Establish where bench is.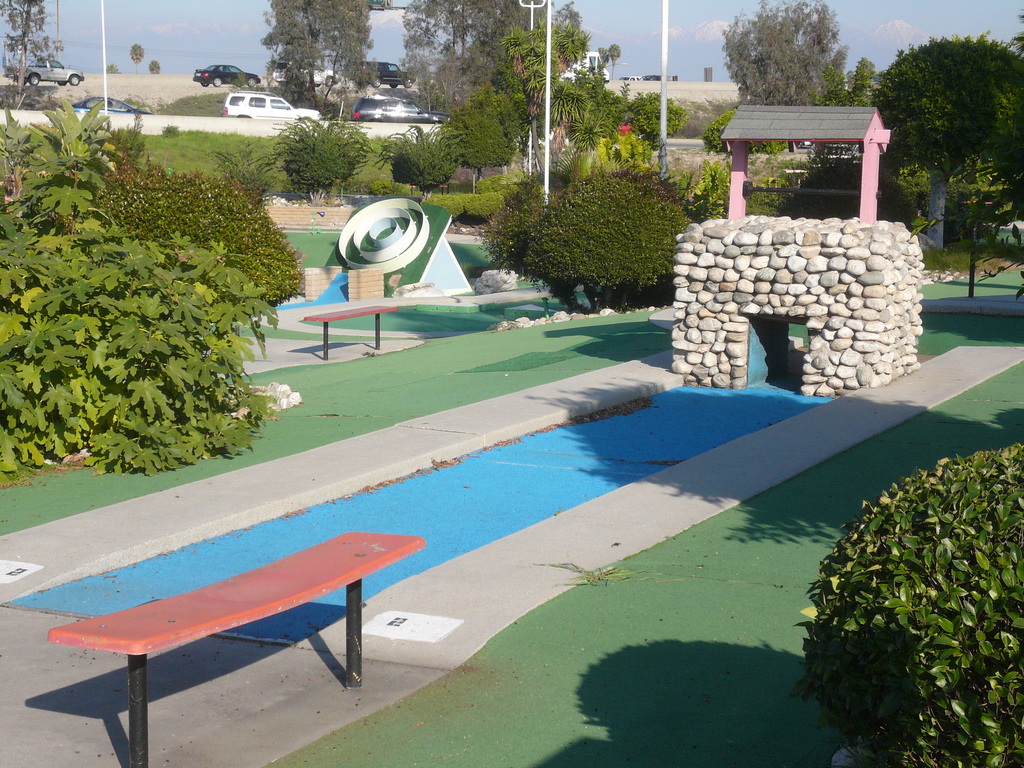
Established at x1=302 y1=300 x2=400 y2=362.
